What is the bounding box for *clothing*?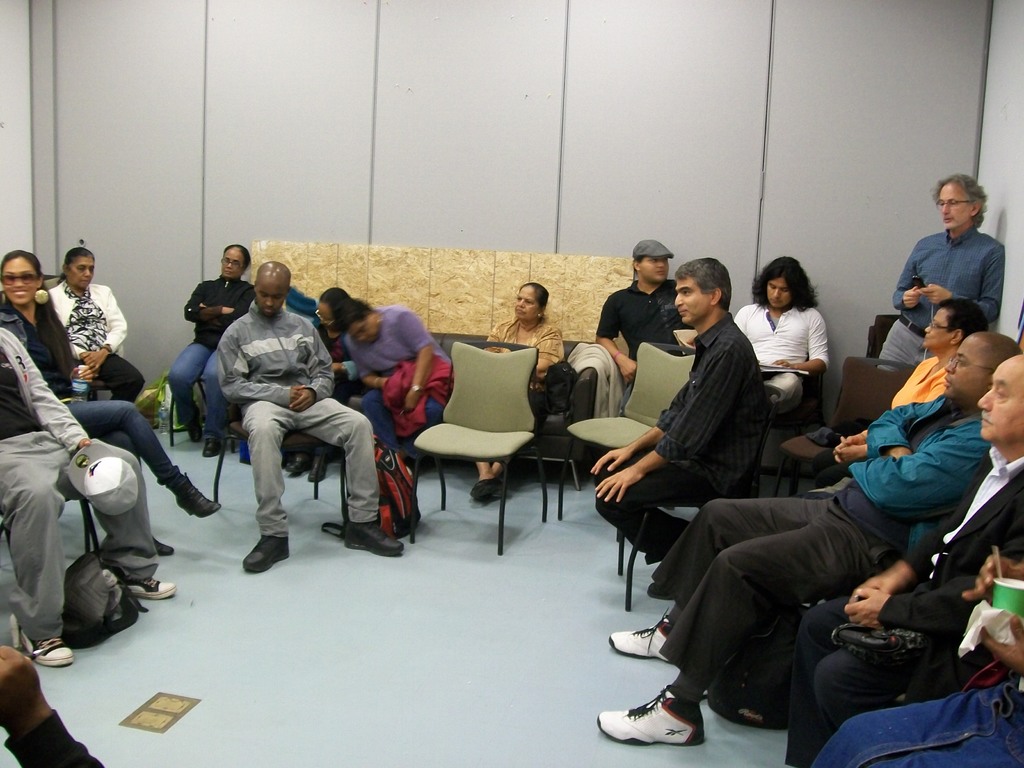
region(0, 698, 102, 767).
